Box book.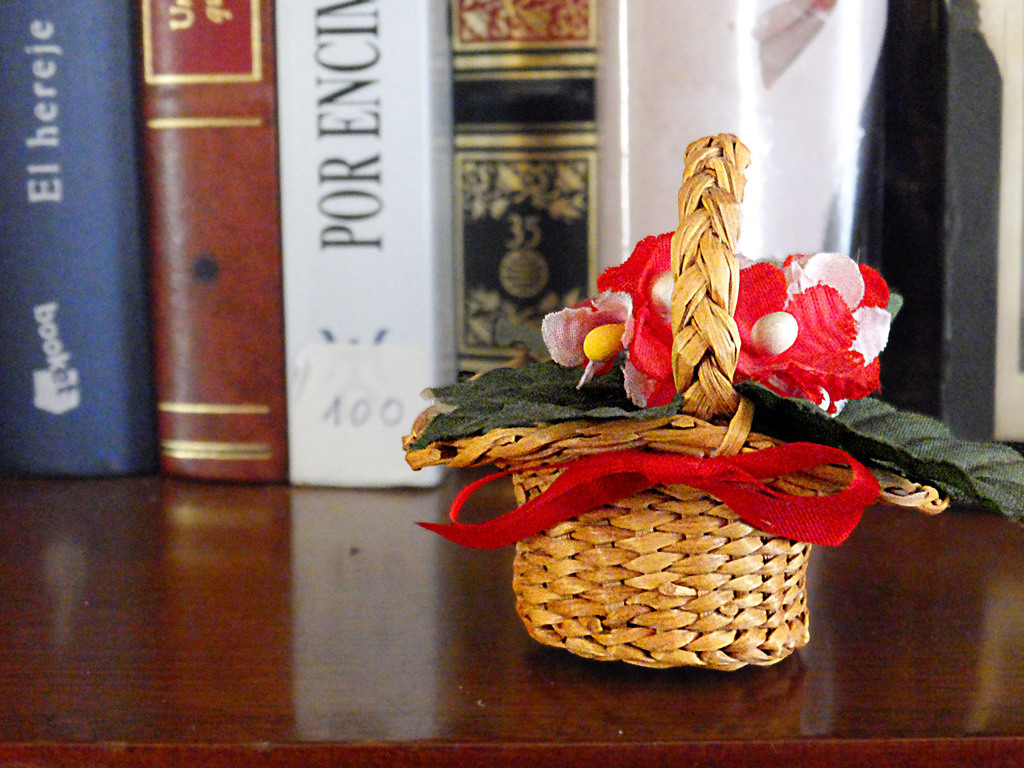
(282, 0, 457, 495).
